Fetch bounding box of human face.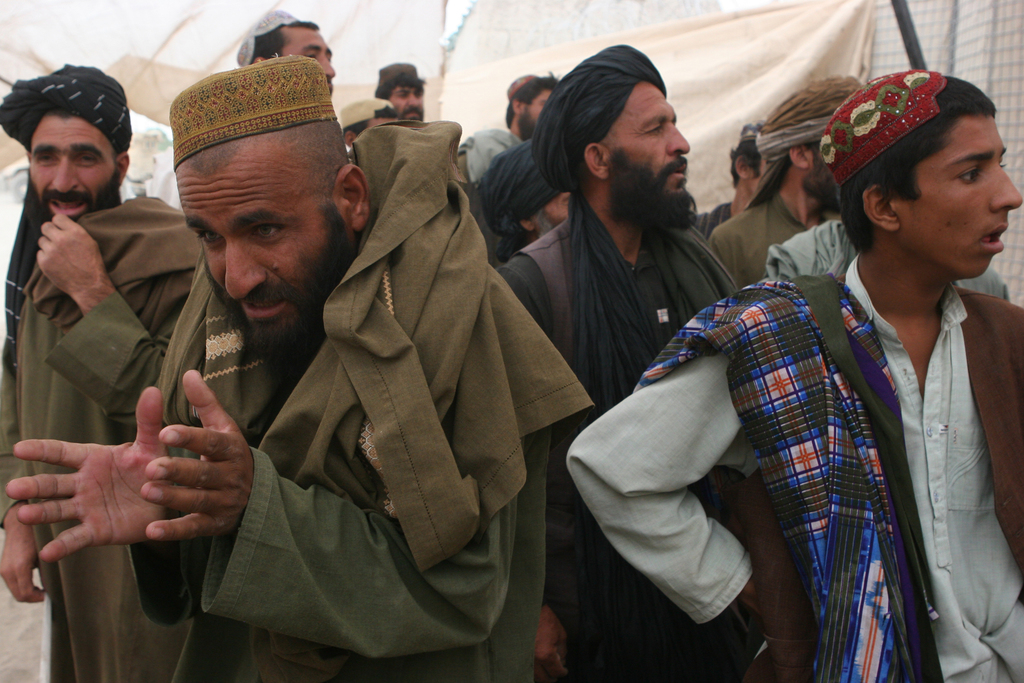
Bbox: [left=31, top=110, right=116, bottom=223].
